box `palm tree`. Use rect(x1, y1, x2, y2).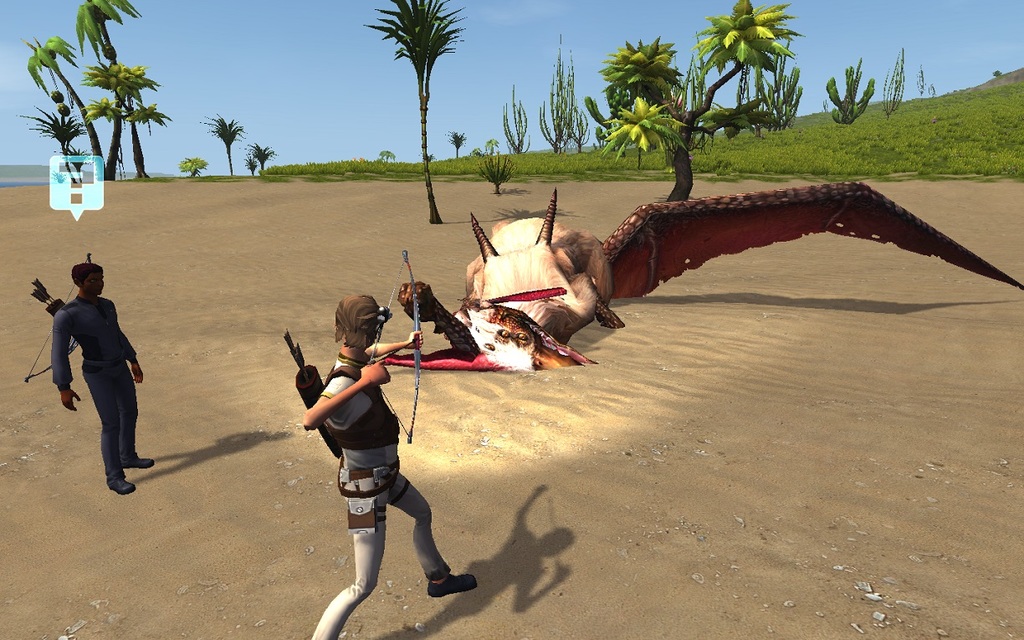
rect(367, 0, 463, 230).
